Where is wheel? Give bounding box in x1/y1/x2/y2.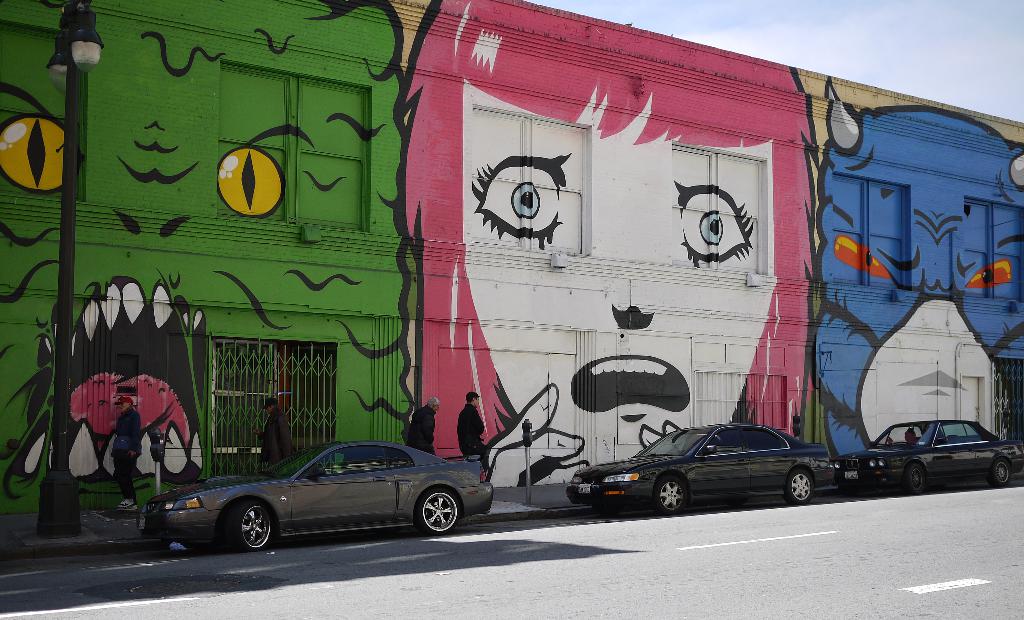
779/472/819/507.
